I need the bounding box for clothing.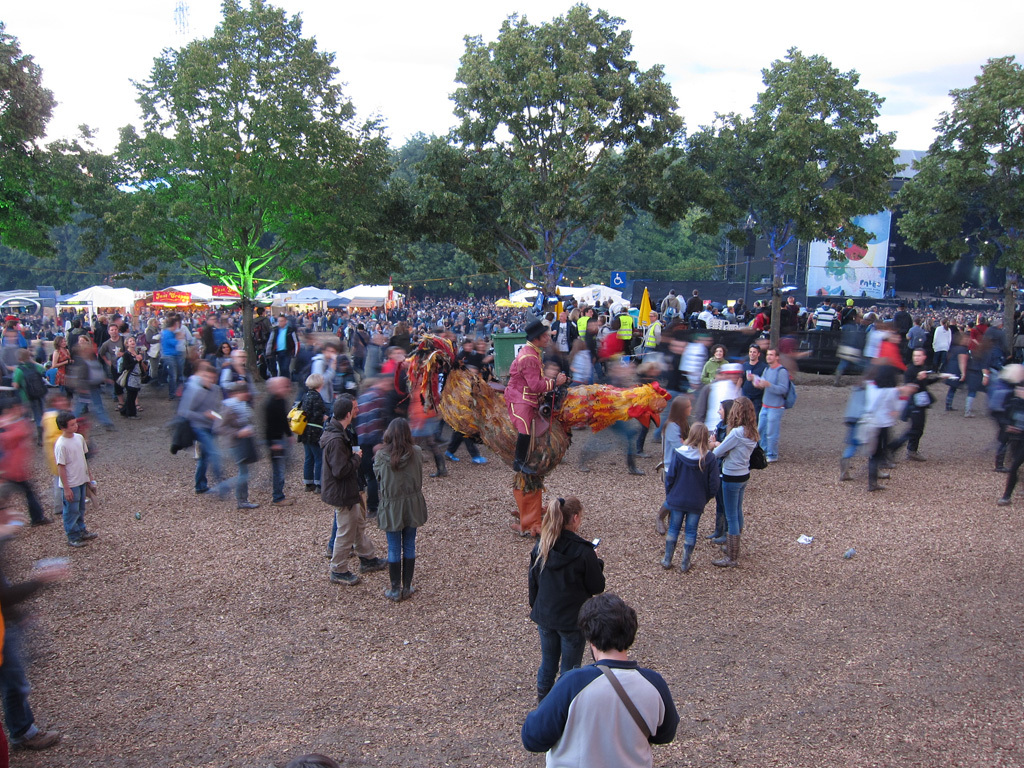
Here it is: <bbox>877, 333, 904, 368</bbox>.
